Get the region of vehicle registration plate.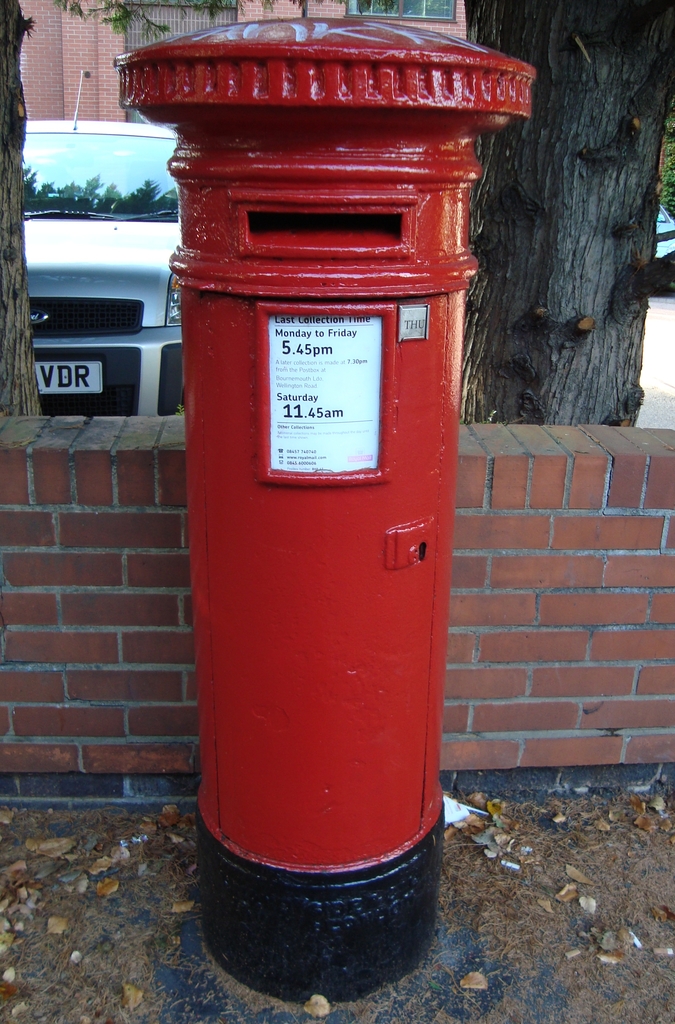
(x1=35, y1=361, x2=101, y2=394).
